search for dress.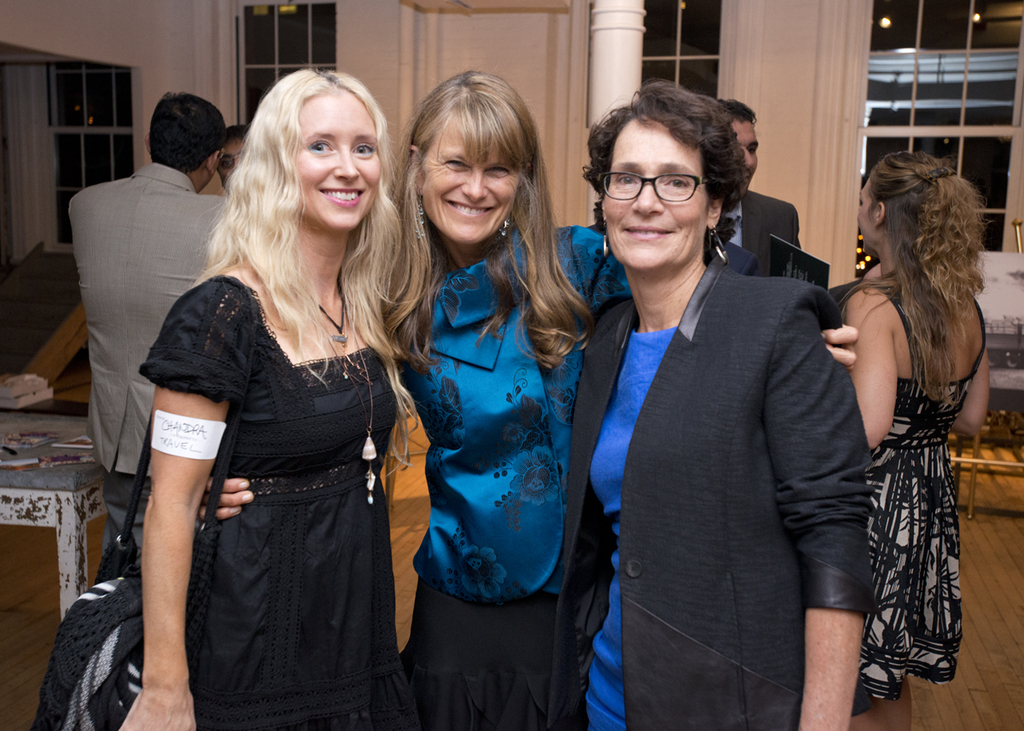
Found at (x1=137, y1=272, x2=415, y2=730).
